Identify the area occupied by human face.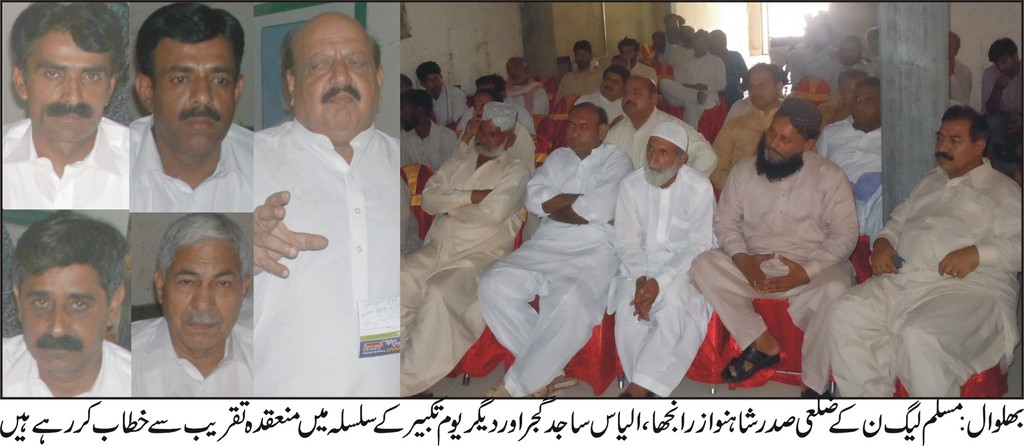
Area: pyautogui.locateOnScreen(167, 239, 238, 351).
